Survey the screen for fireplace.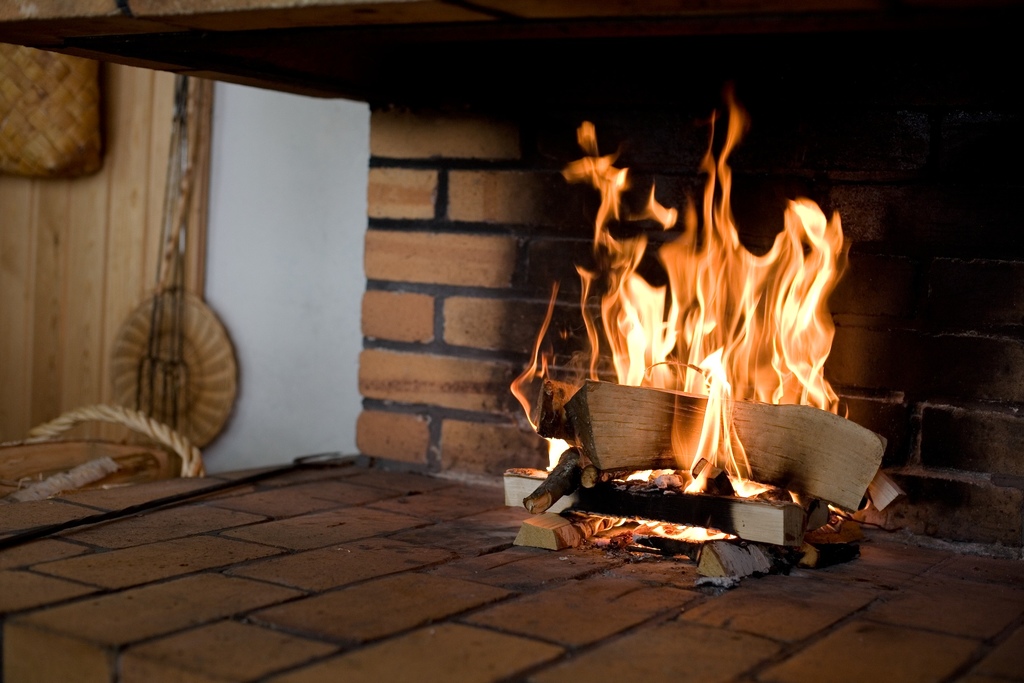
Survey found: [left=0, top=0, right=1023, bottom=682].
